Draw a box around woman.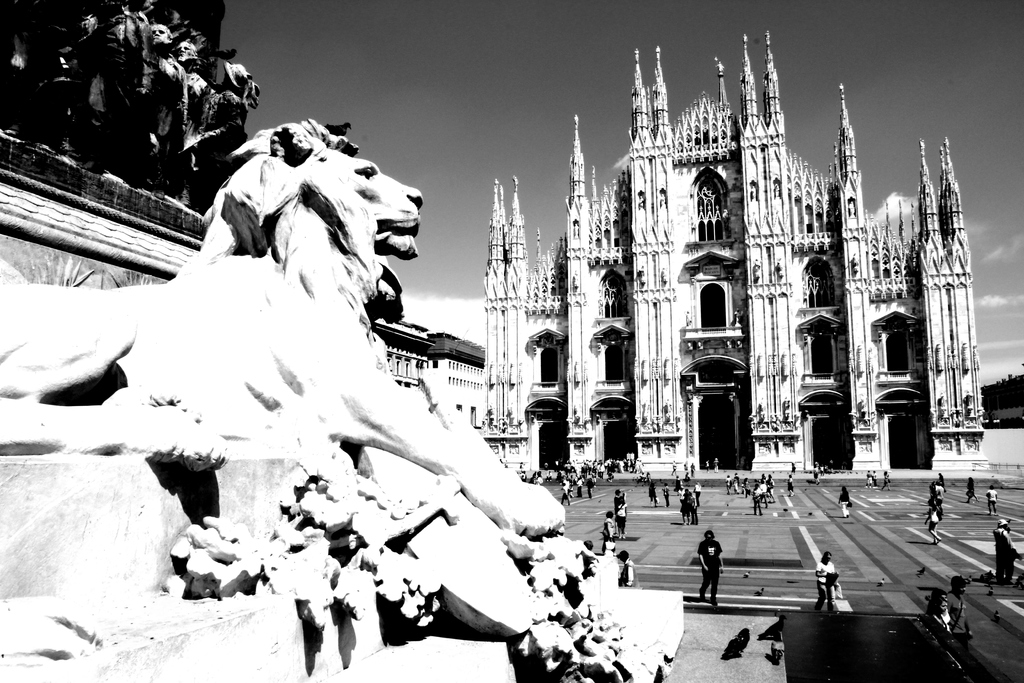
x1=816 y1=555 x2=838 y2=611.
